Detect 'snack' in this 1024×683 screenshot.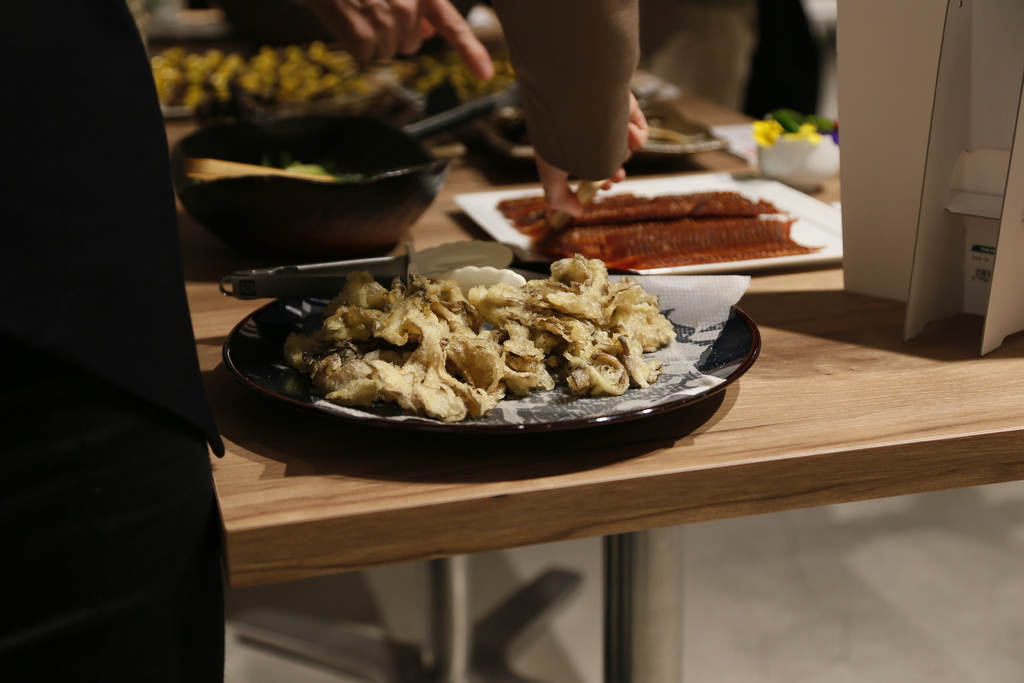
Detection: bbox=(267, 251, 701, 434).
